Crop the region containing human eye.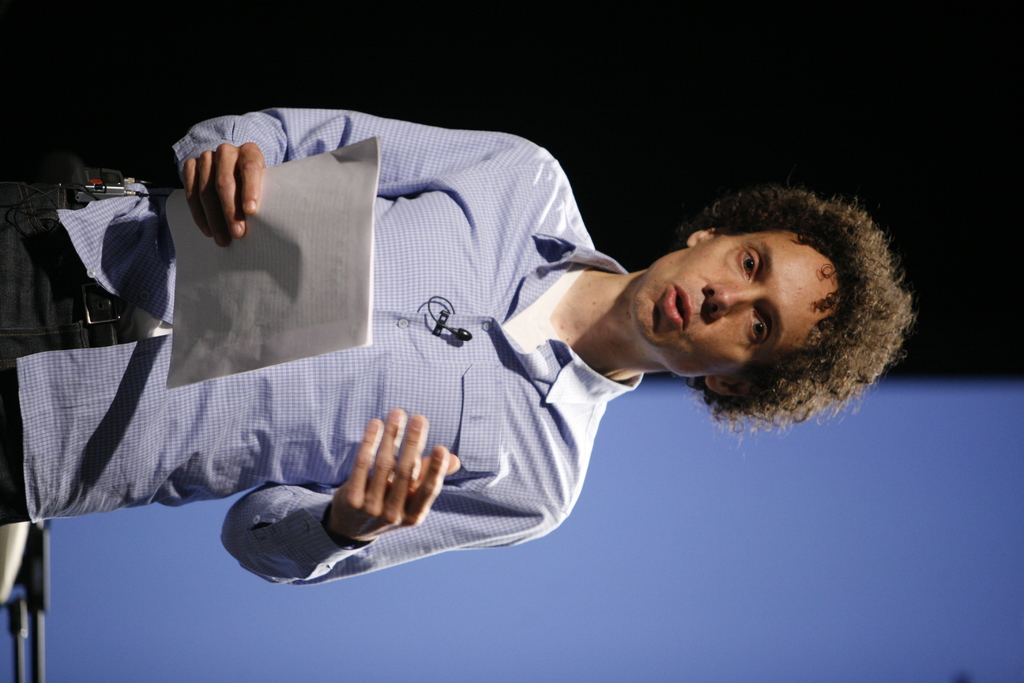
Crop region: 738 243 765 286.
